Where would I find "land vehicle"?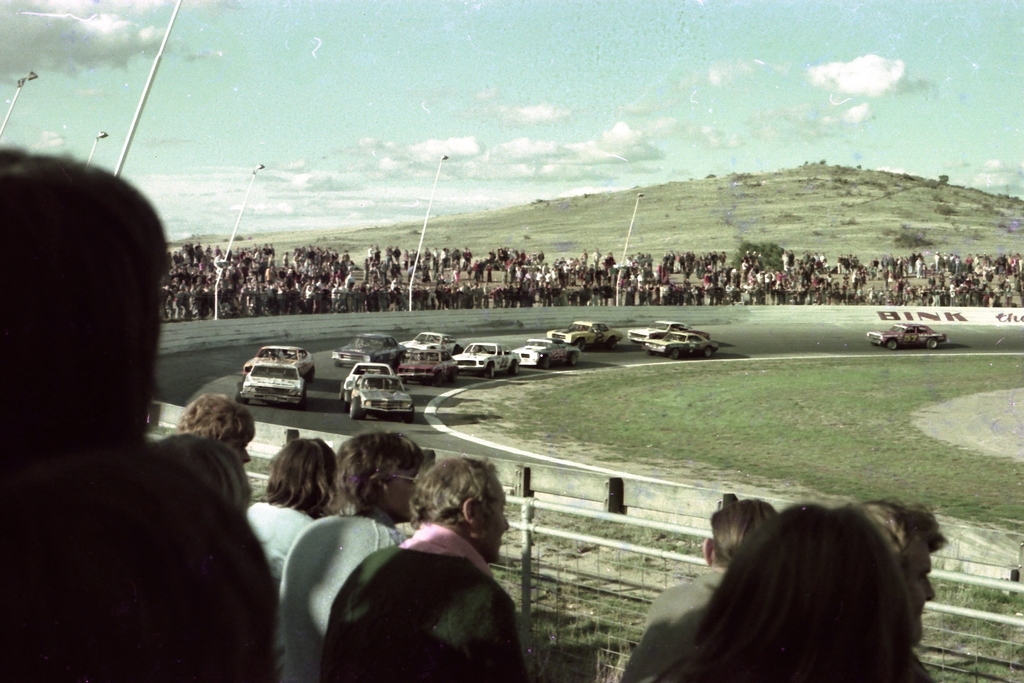
At bbox(452, 342, 521, 377).
